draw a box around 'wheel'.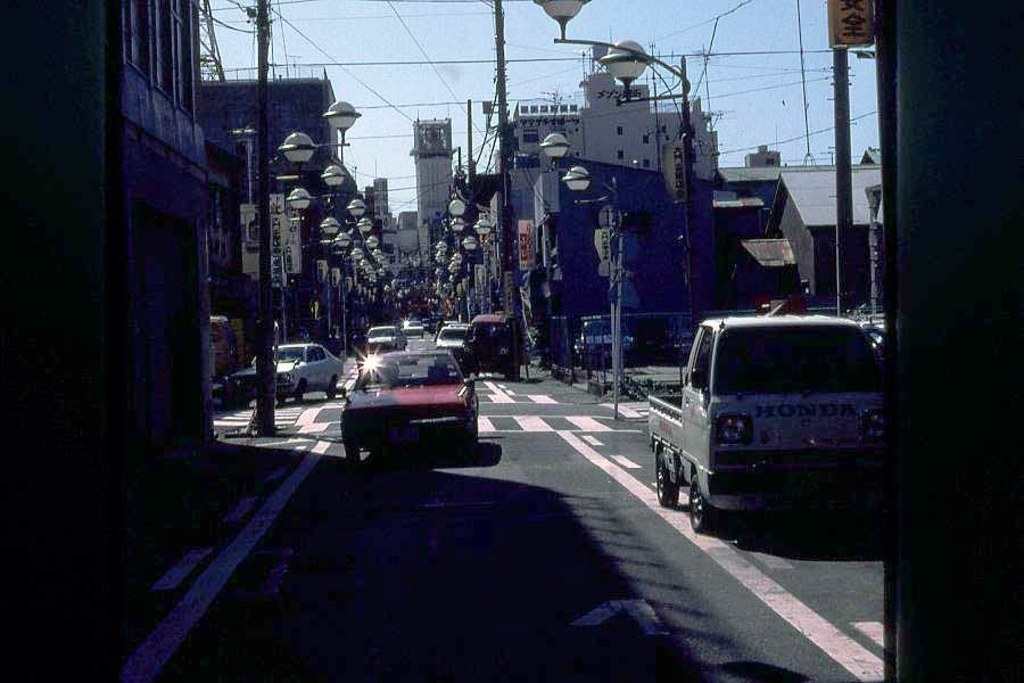
box=[346, 439, 358, 461].
